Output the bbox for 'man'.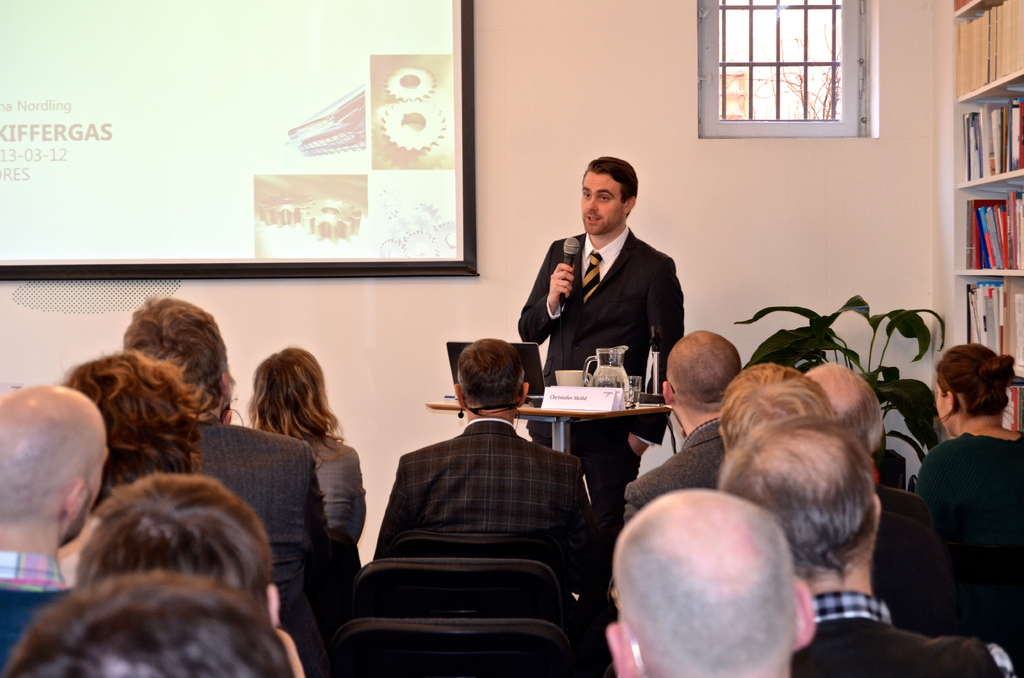
bbox(0, 386, 107, 665).
